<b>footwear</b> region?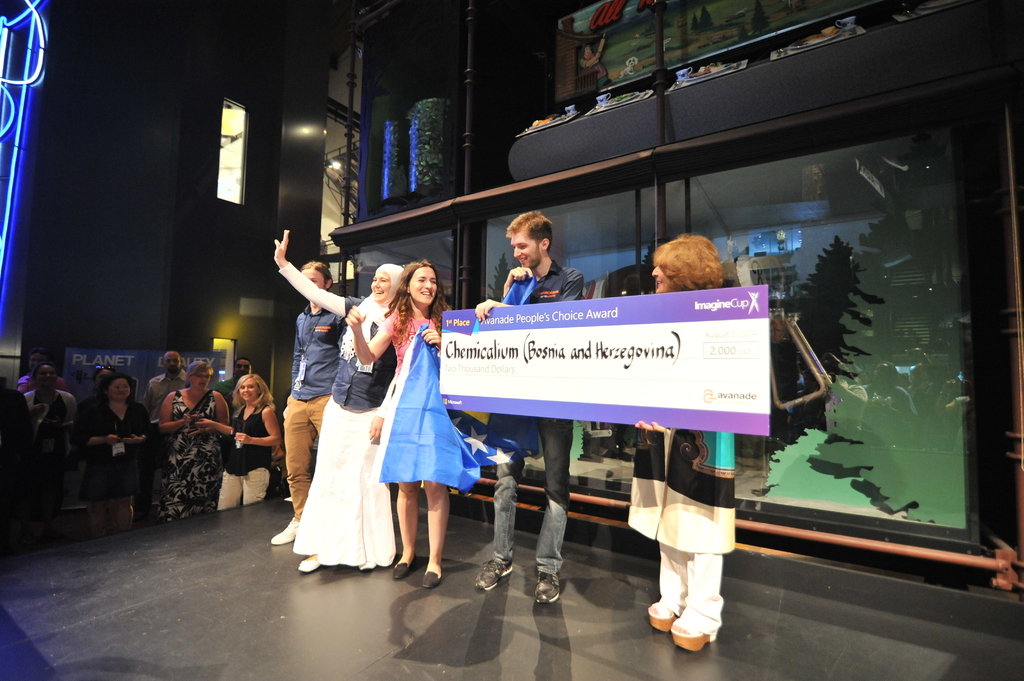
bbox=(534, 571, 563, 604)
